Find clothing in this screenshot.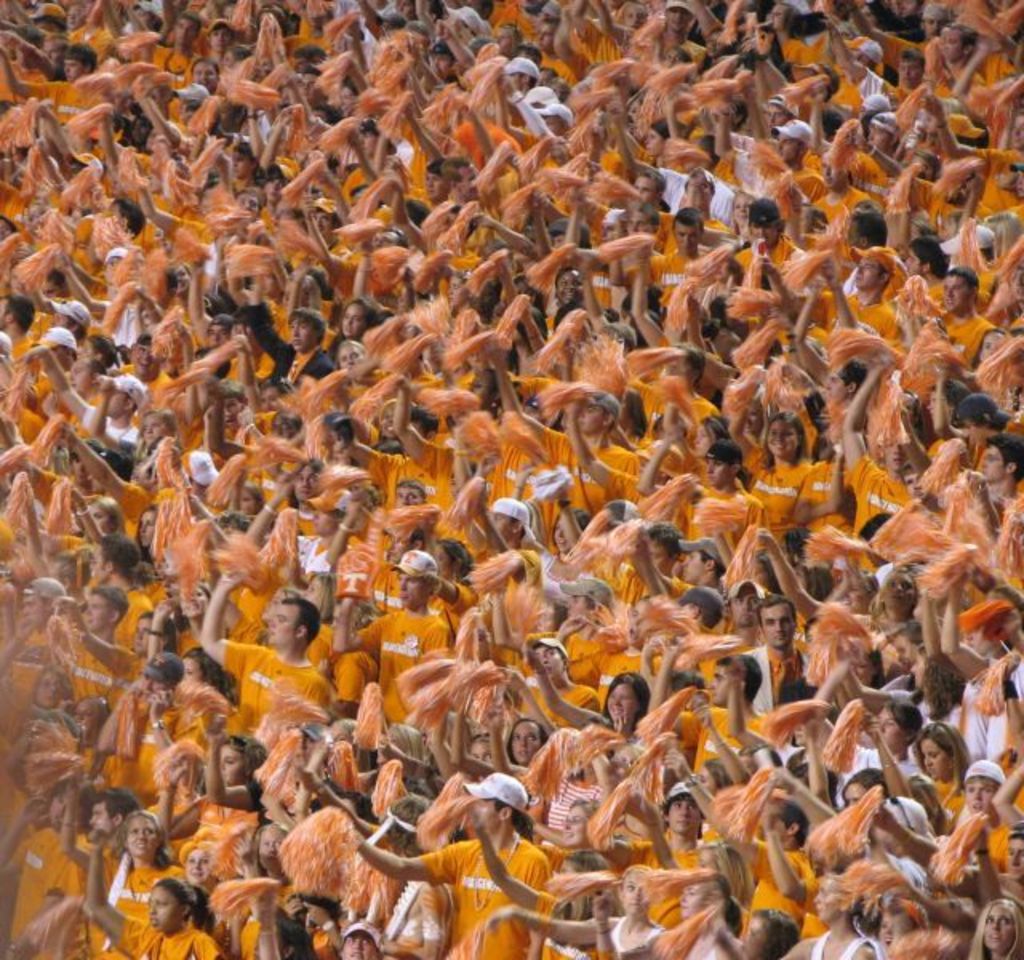
The bounding box for clothing is [x1=848, y1=146, x2=898, y2=189].
